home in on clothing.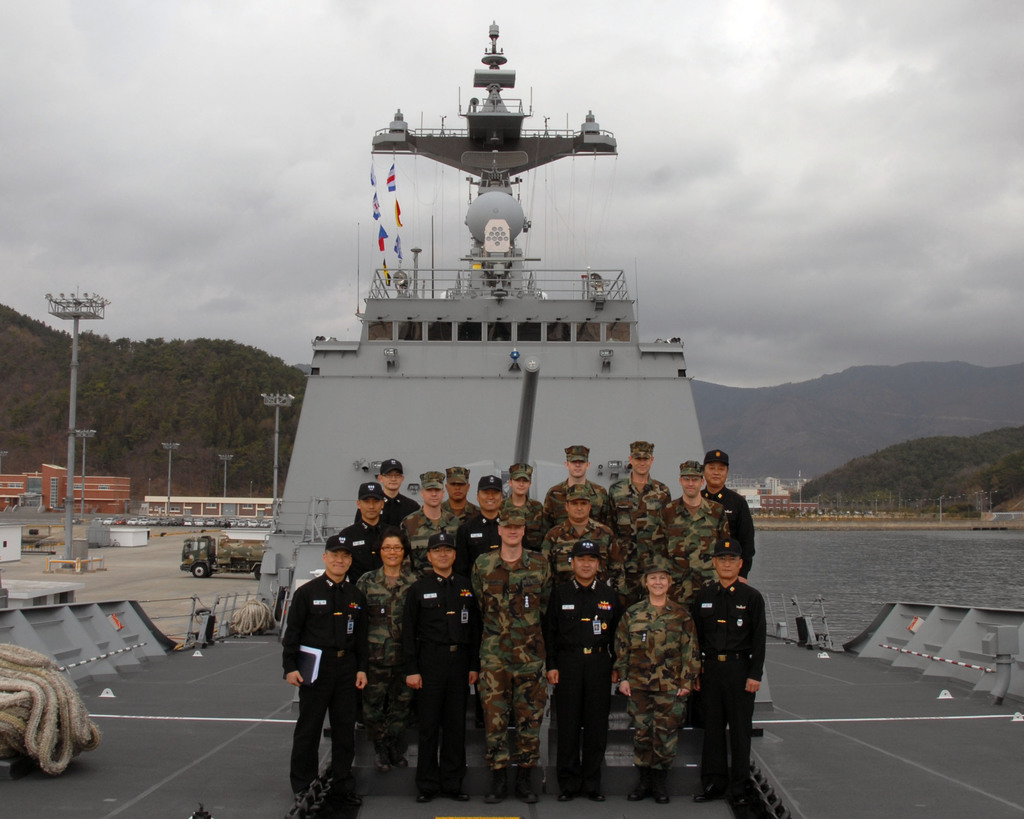
Homed in at (282, 581, 370, 790).
